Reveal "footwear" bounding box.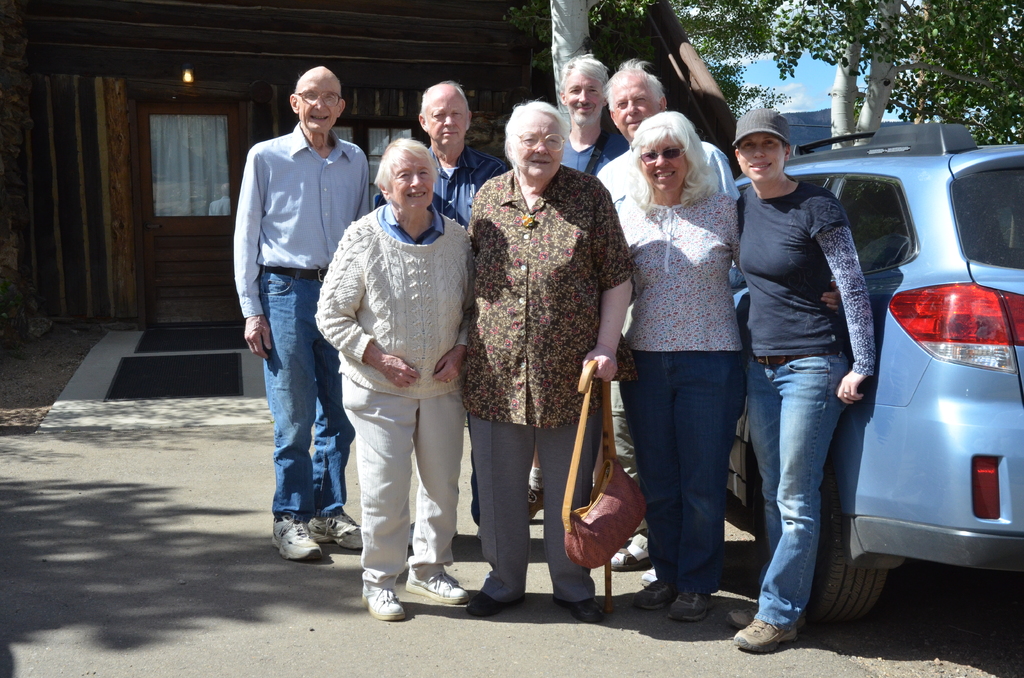
Revealed: <bbox>664, 590, 706, 626</bbox>.
